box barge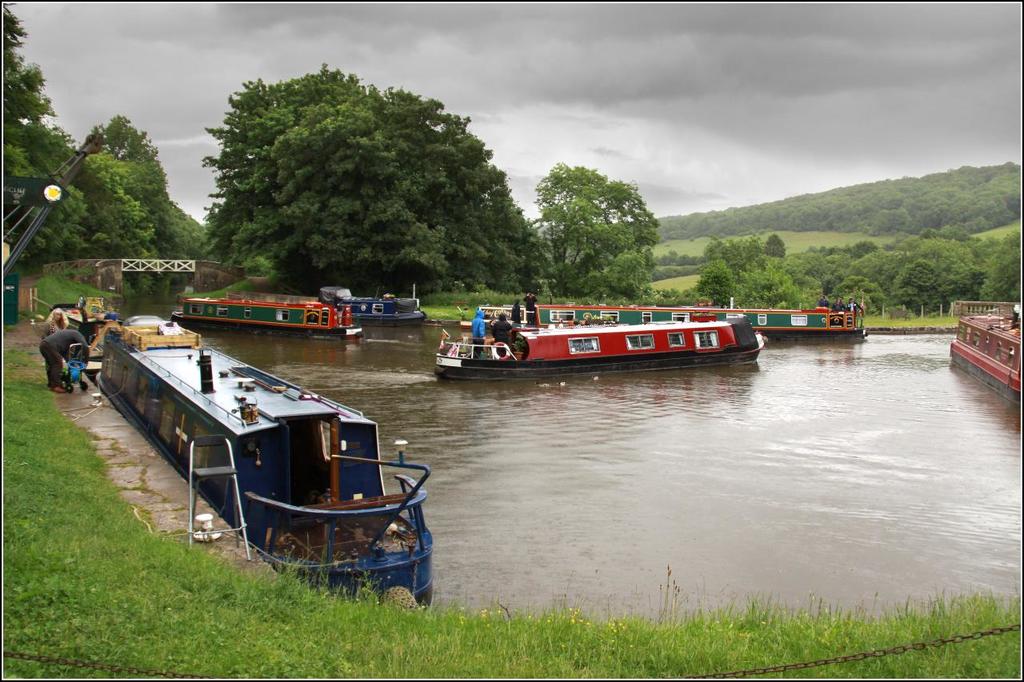
319,293,423,329
